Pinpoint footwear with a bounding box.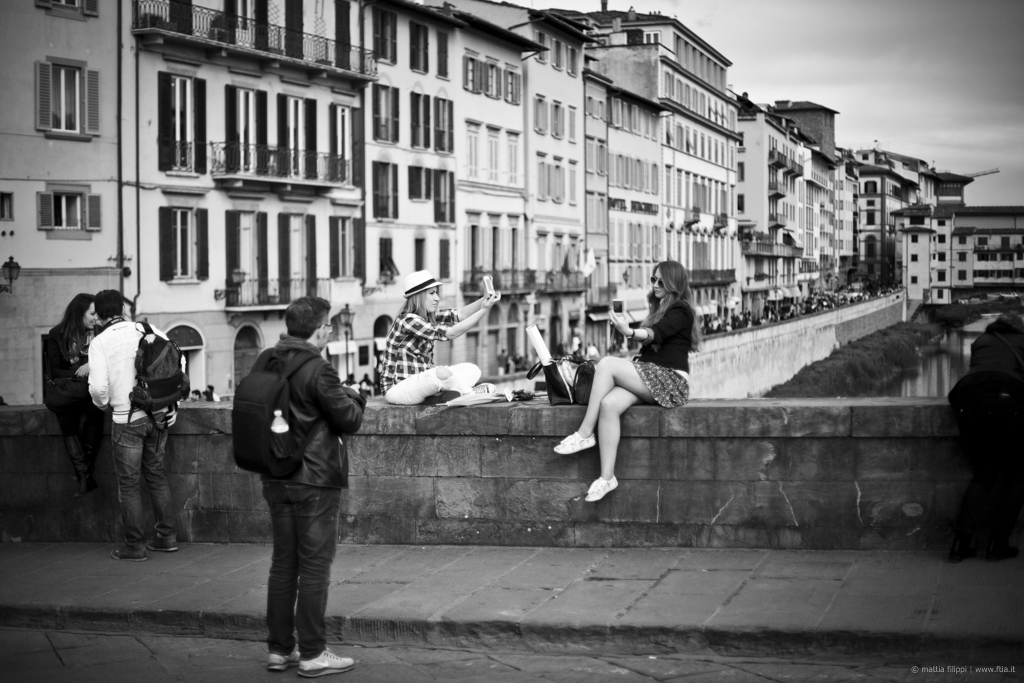
detection(551, 431, 596, 454).
